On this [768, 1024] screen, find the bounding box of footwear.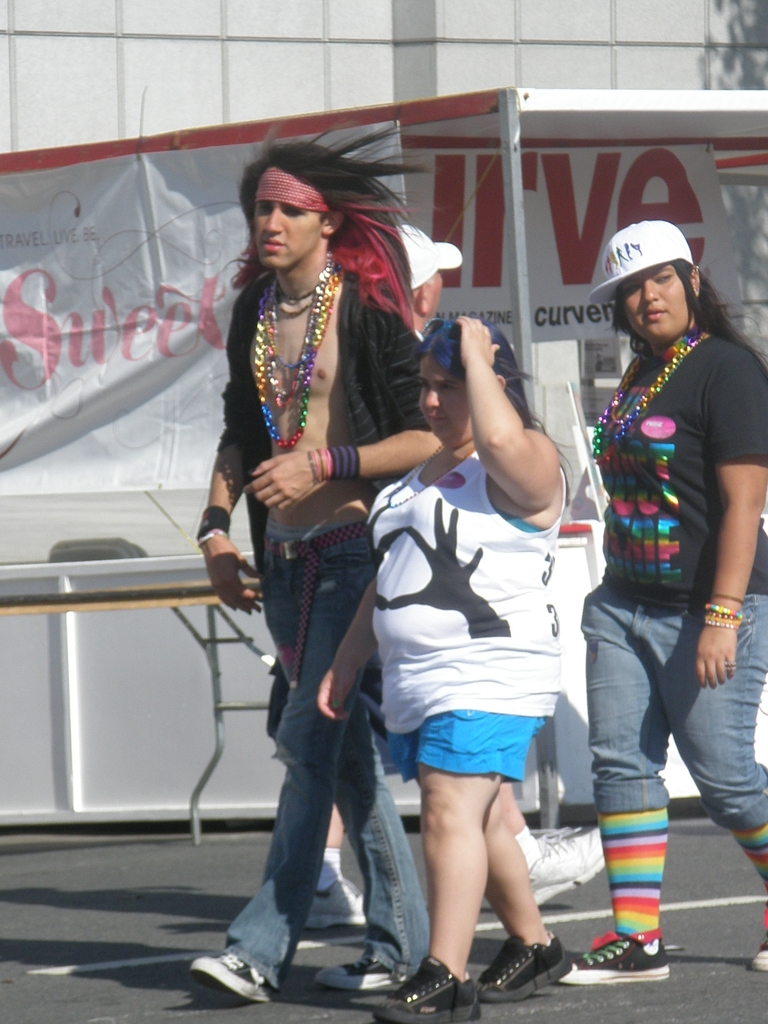
Bounding box: region(370, 952, 477, 1005).
